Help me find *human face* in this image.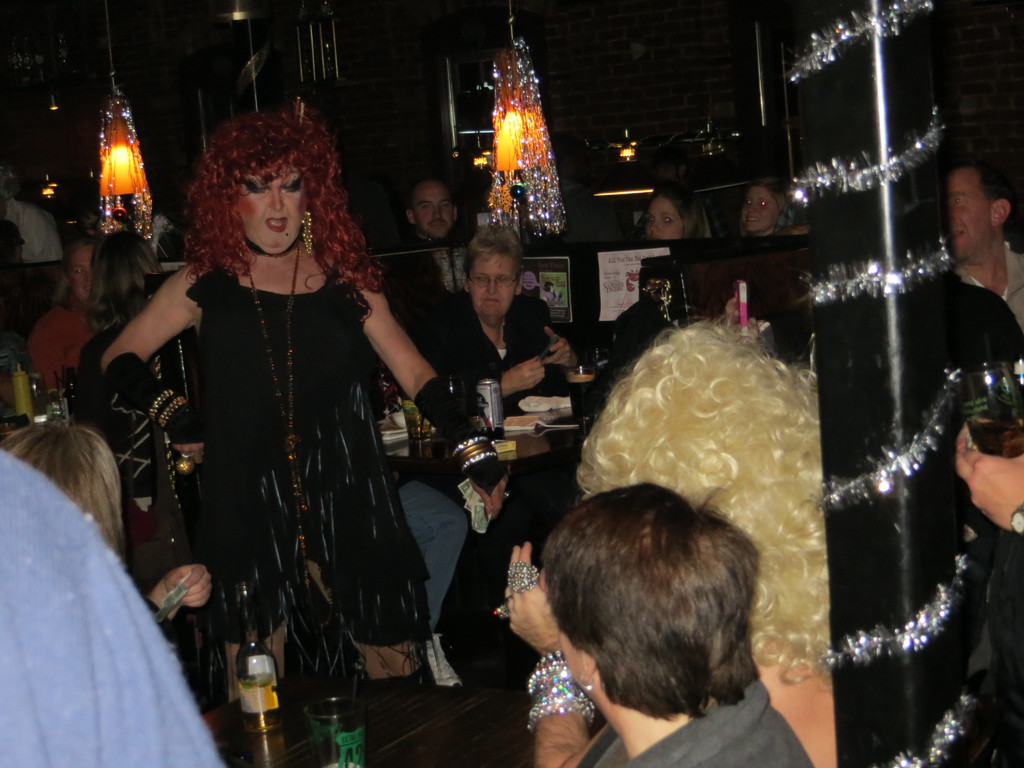
Found it: 740 188 778 230.
